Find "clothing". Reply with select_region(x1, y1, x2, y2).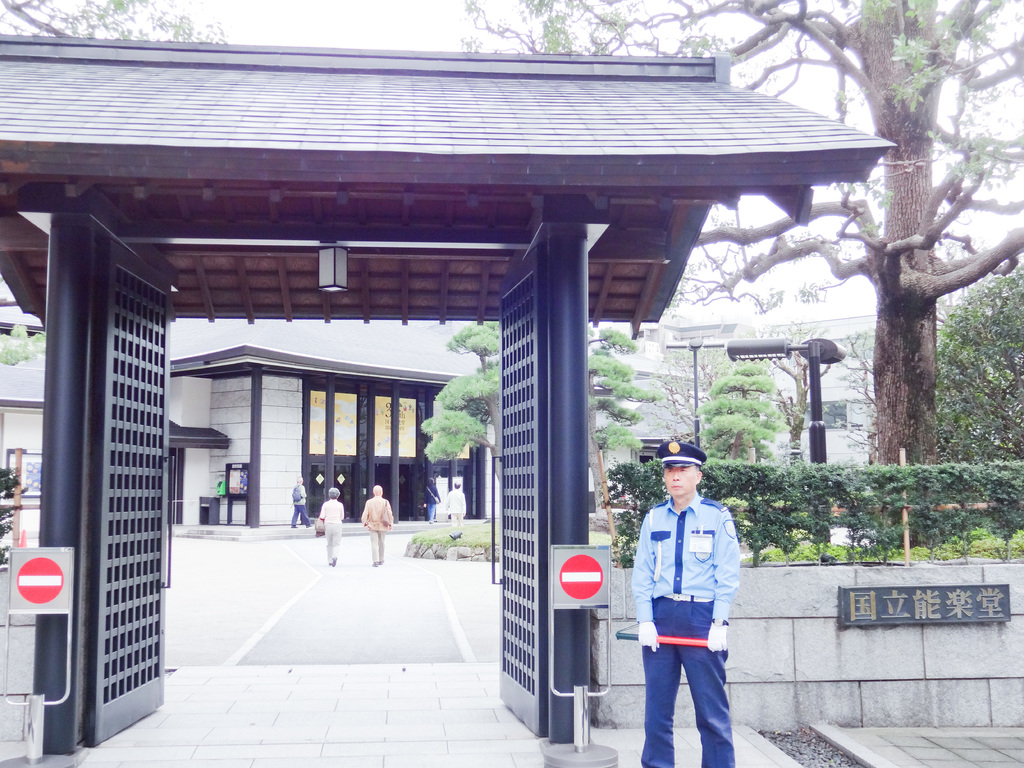
select_region(353, 494, 397, 566).
